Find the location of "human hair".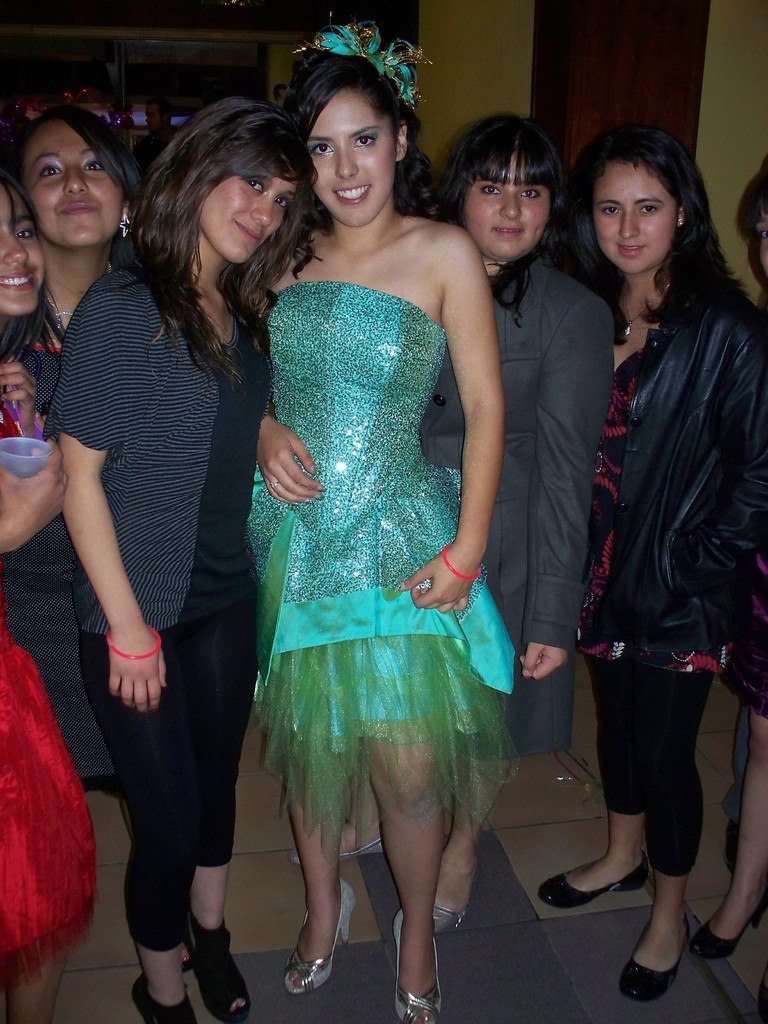
Location: 281,50,447,286.
